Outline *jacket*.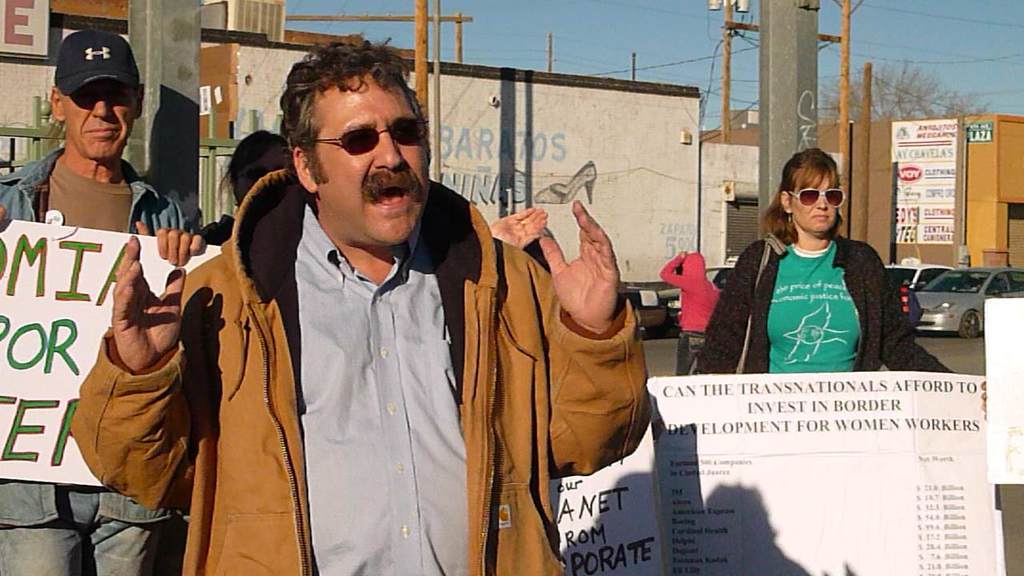
Outline: [692, 234, 952, 374].
